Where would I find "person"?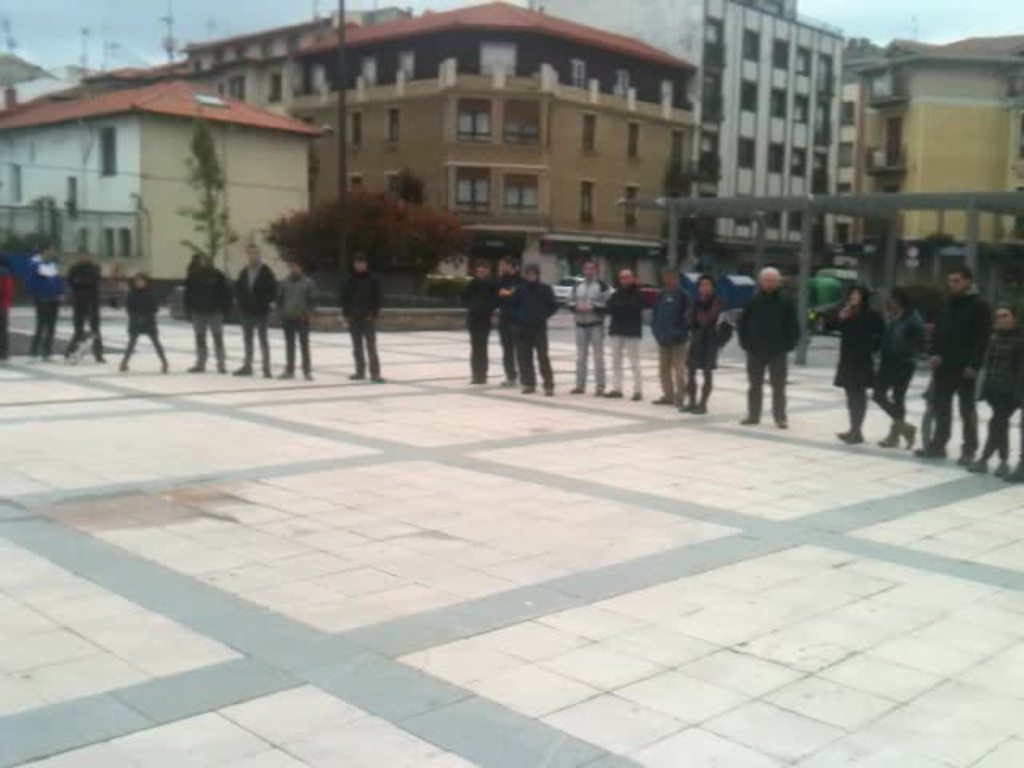
At box=[653, 262, 694, 408].
